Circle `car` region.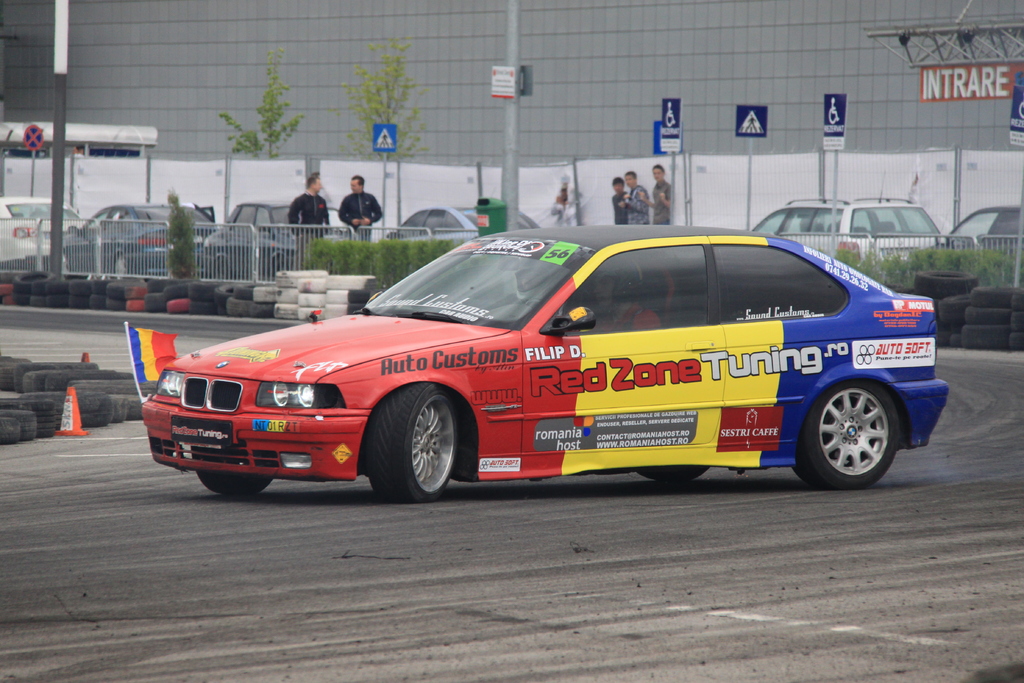
Region: Rect(142, 220, 935, 491).
